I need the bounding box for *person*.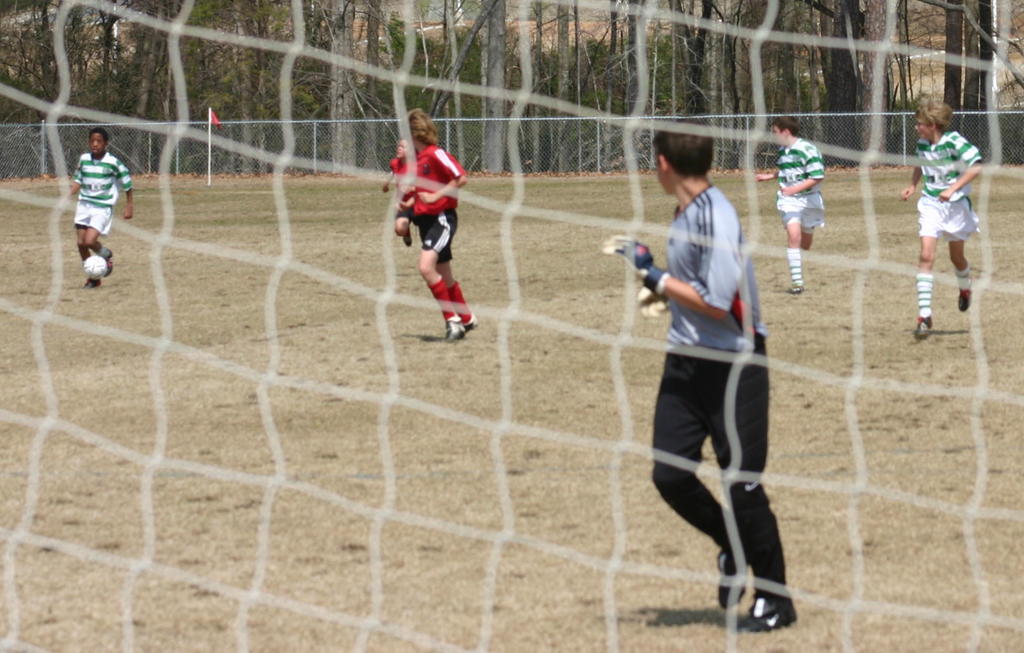
Here it is: bbox=[383, 101, 470, 336].
